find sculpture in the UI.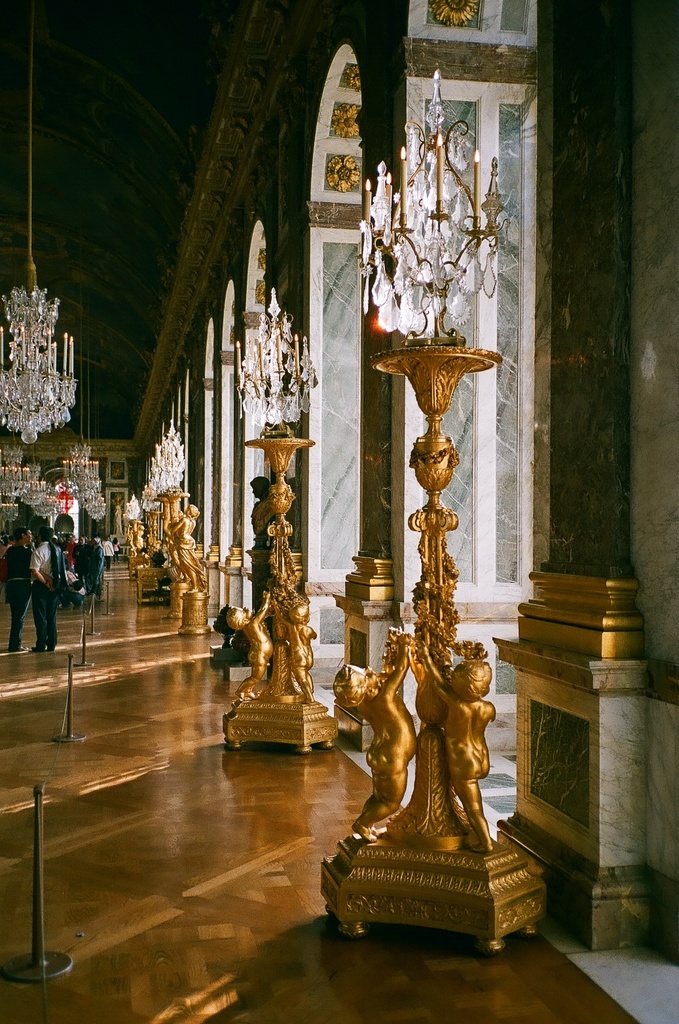
UI element at [168,419,223,633].
